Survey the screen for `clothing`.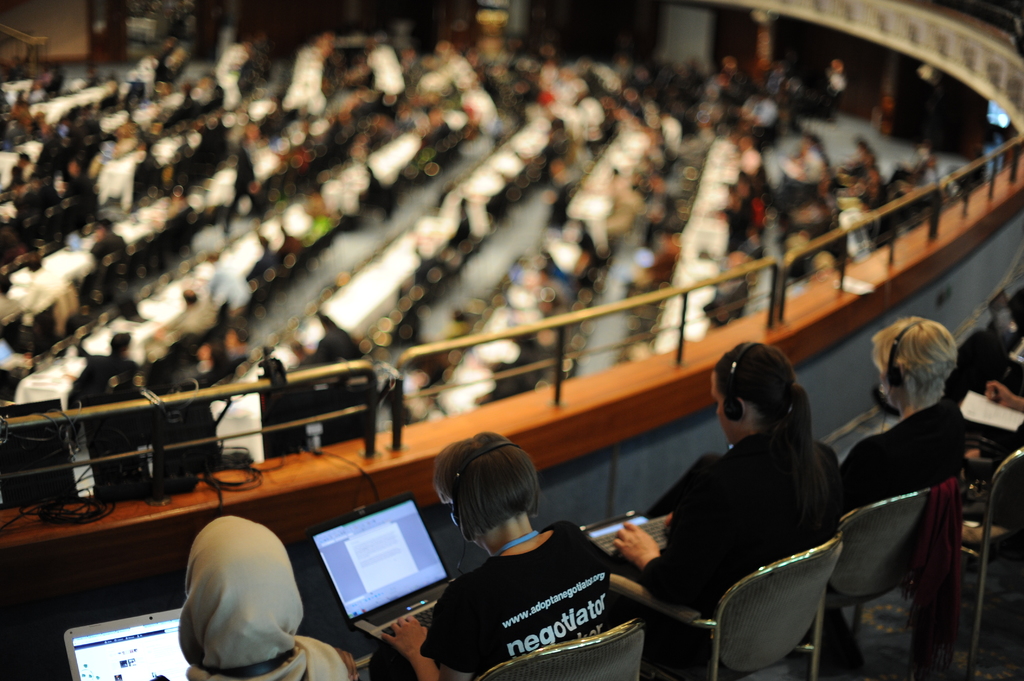
Survey found: Rect(637, 438, 840, 680).
